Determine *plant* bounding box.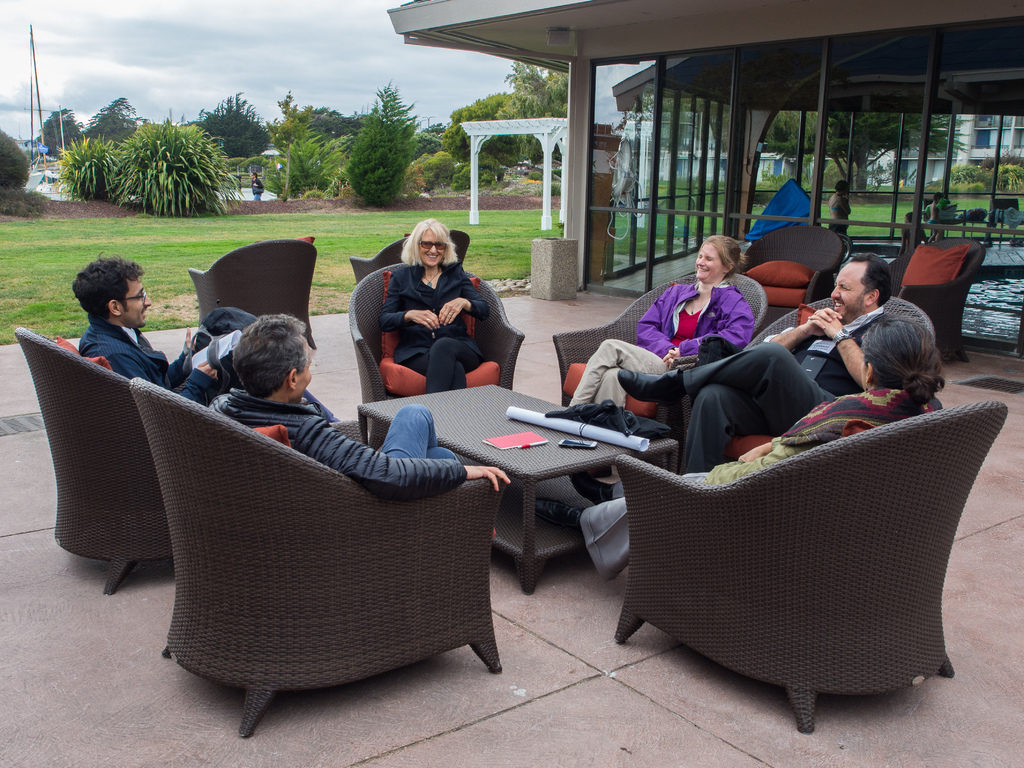
Determined: 948:163:984:190.
